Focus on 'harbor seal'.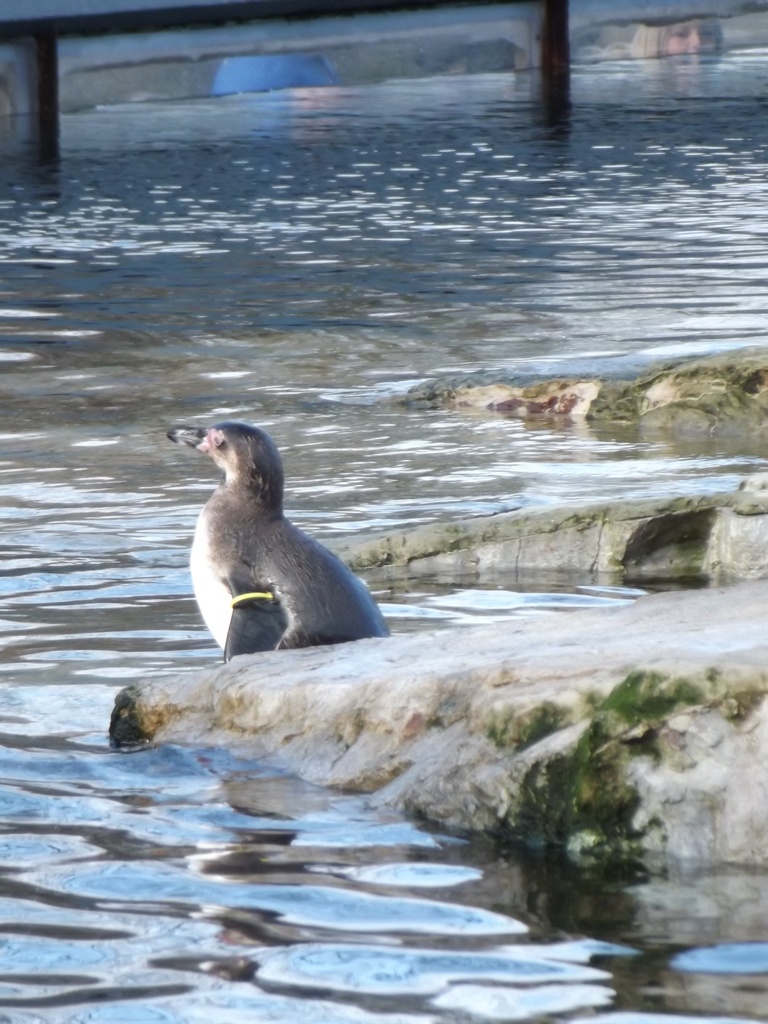
Focused at {"x1": 164, "y1": 406, "x2": 412, "y2": 662}.
